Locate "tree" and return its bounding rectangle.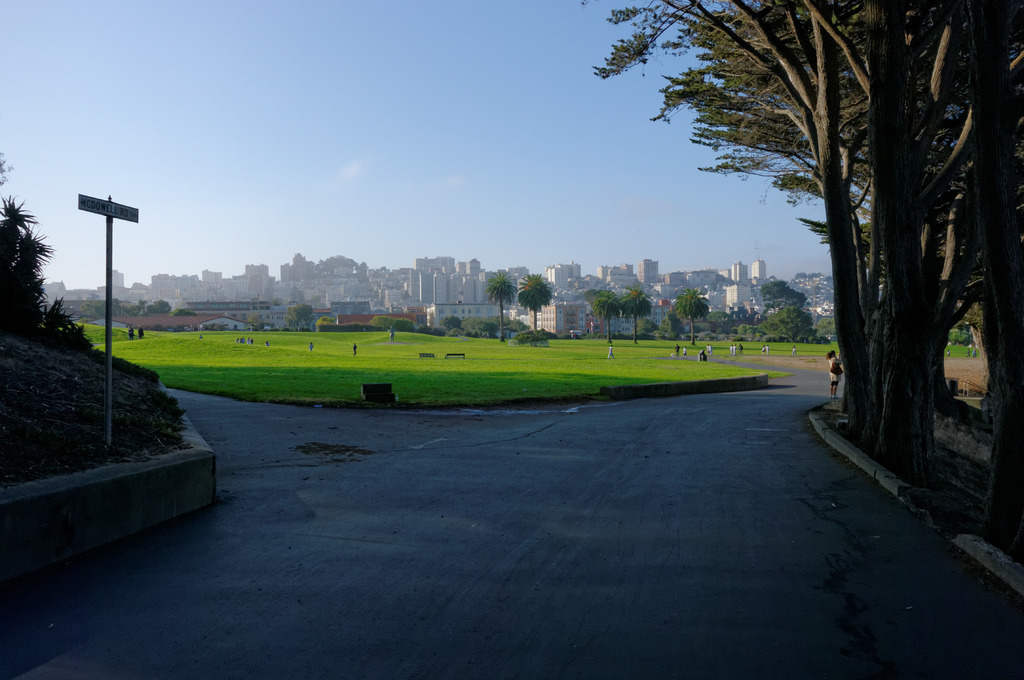
521:271:556:338.
